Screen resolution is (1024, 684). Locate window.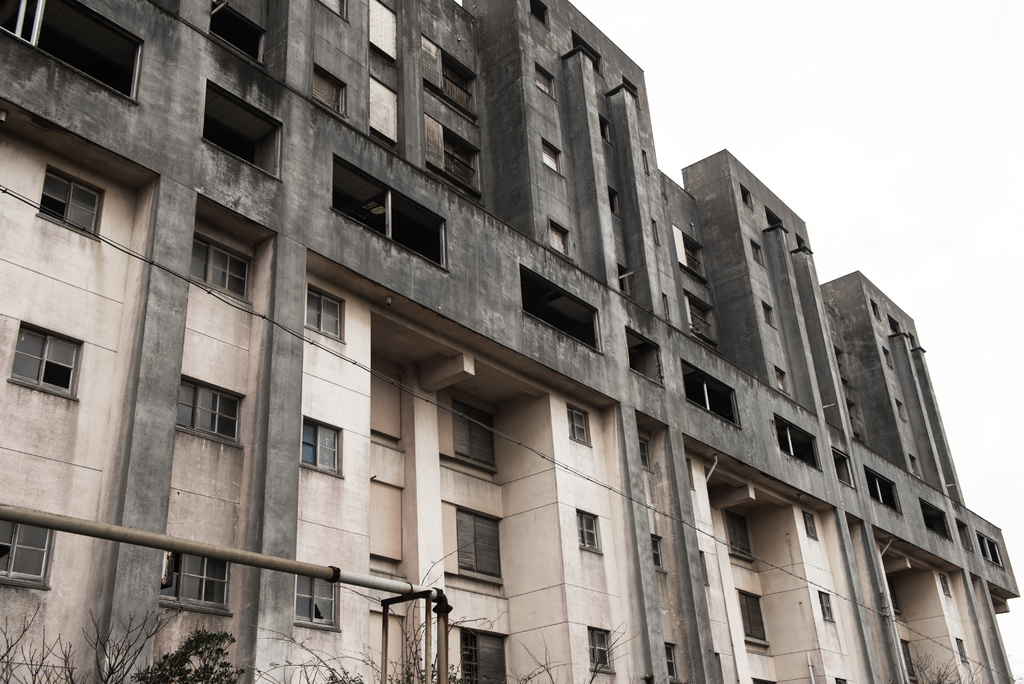
box=[454, 128, 484, 198].
